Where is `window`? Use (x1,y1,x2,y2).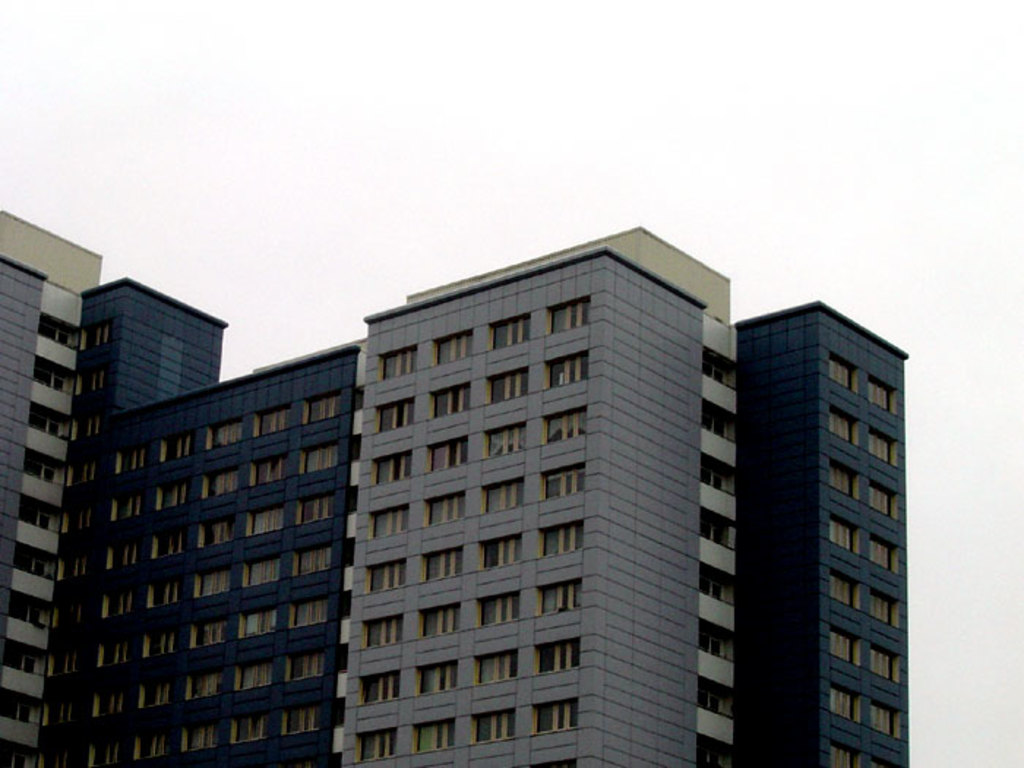
(471,708,521,740).
